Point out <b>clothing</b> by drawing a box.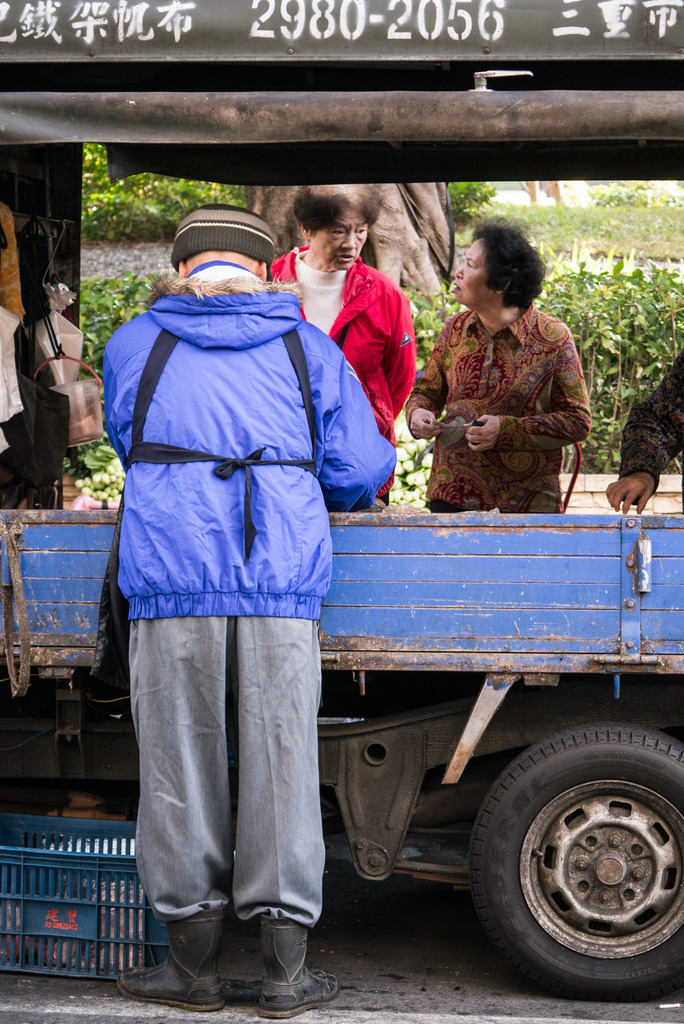
bbox=[258, 251, 424, 504].
